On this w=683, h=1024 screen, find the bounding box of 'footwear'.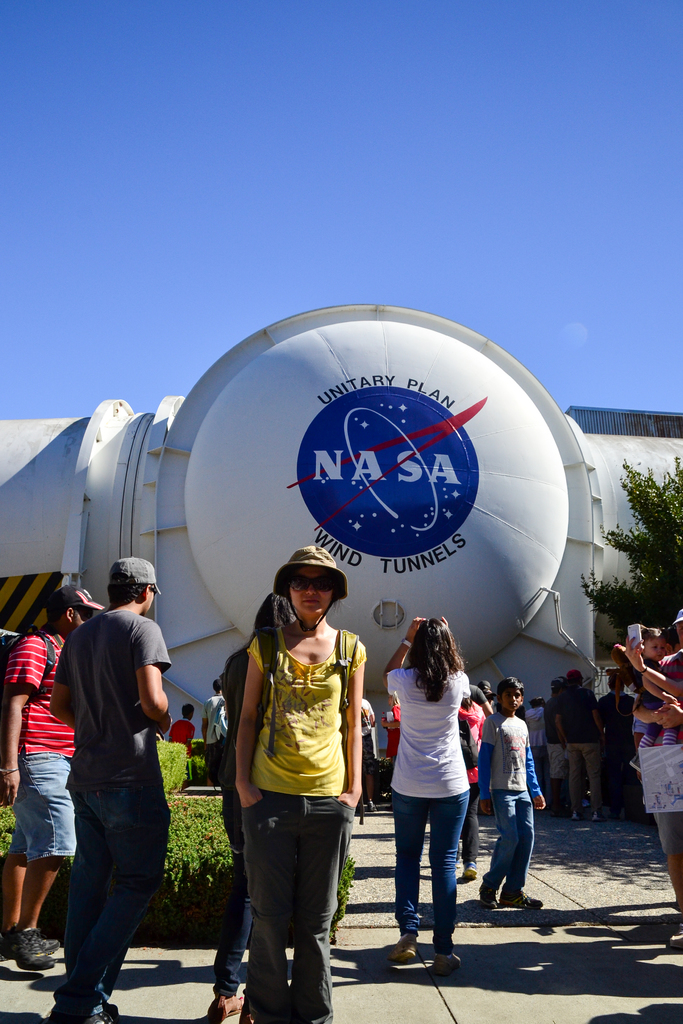
Bounding box: box(573, 810, 583, 817).
